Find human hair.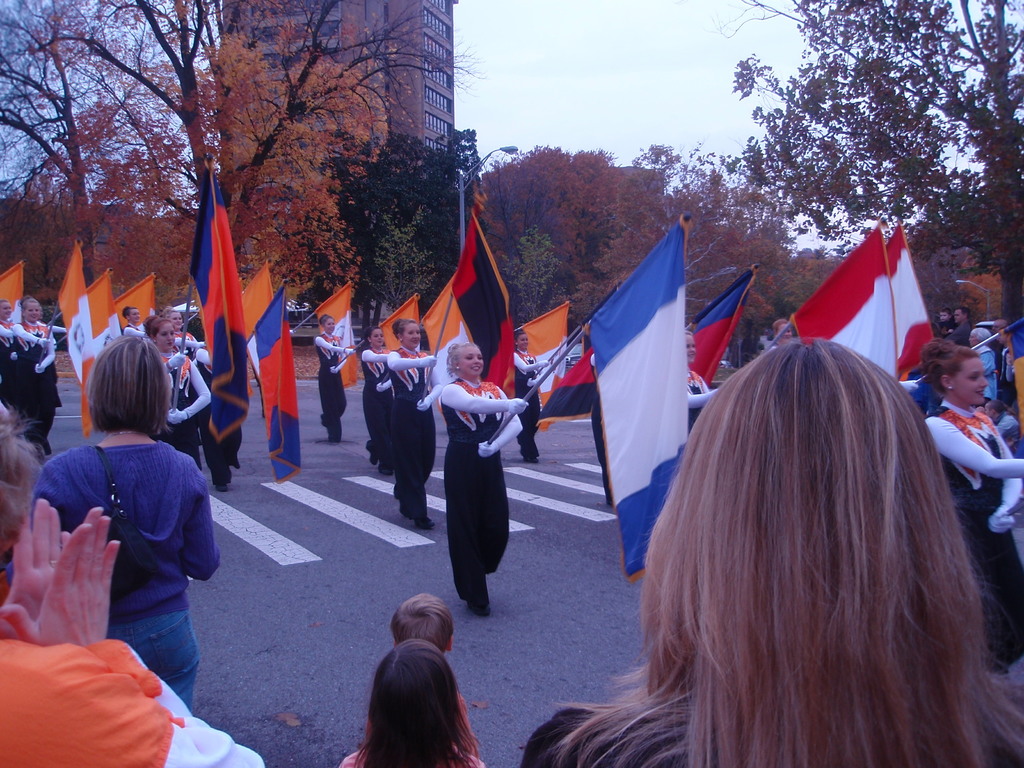
bbox(445, 342, 477, 366).
